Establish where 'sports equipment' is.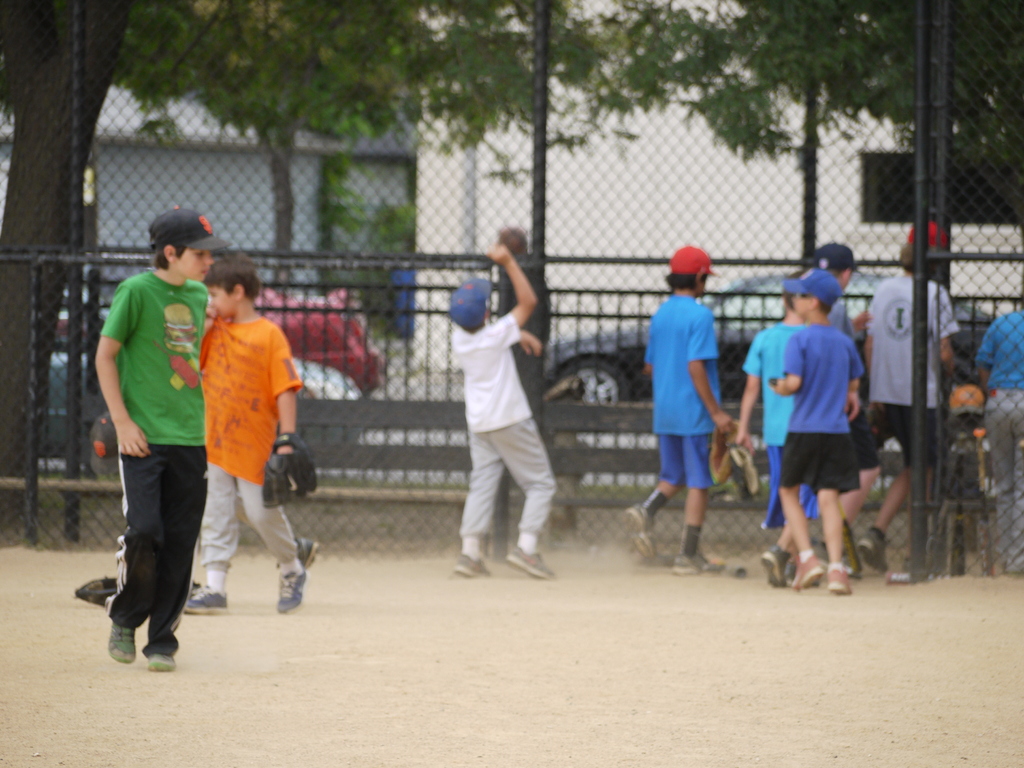
Established at 508:548:555:581.
